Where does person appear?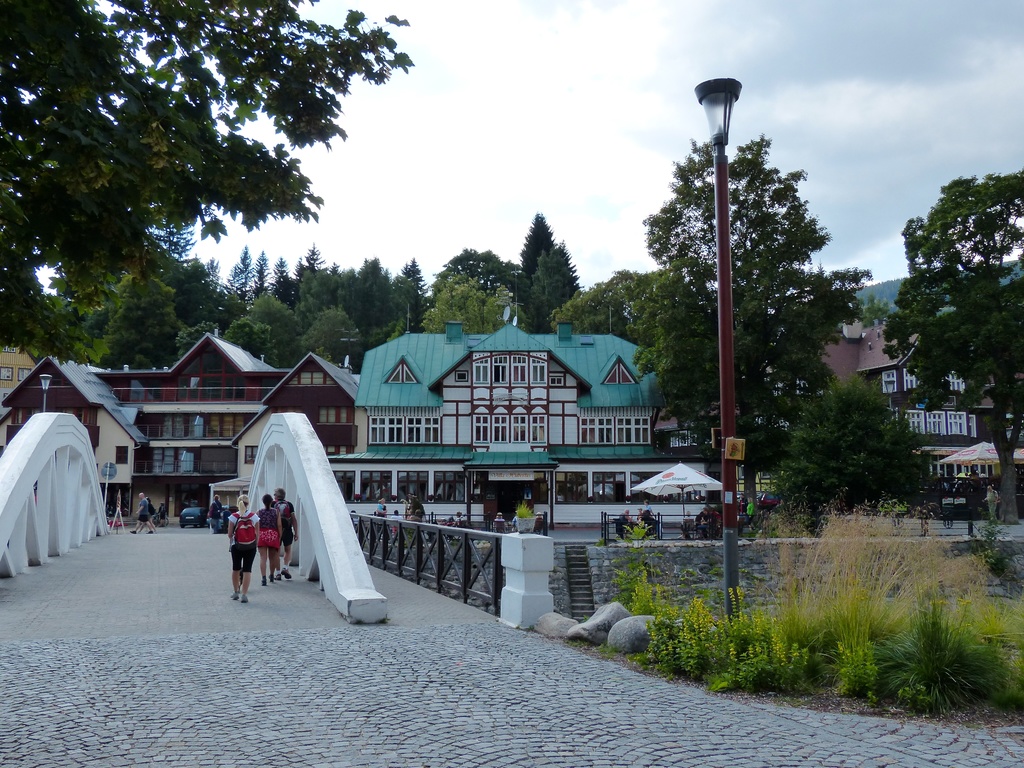
Appears at 284,491,296,577.
